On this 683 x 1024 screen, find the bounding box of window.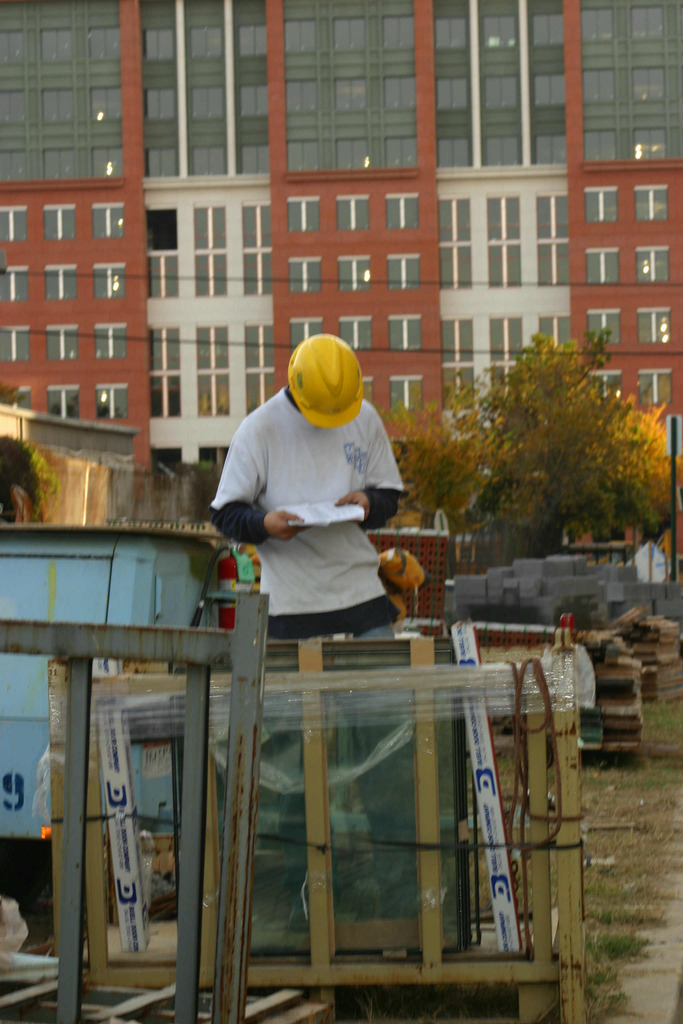
Bounding box: bbox=(482, 14, 515, 49).
